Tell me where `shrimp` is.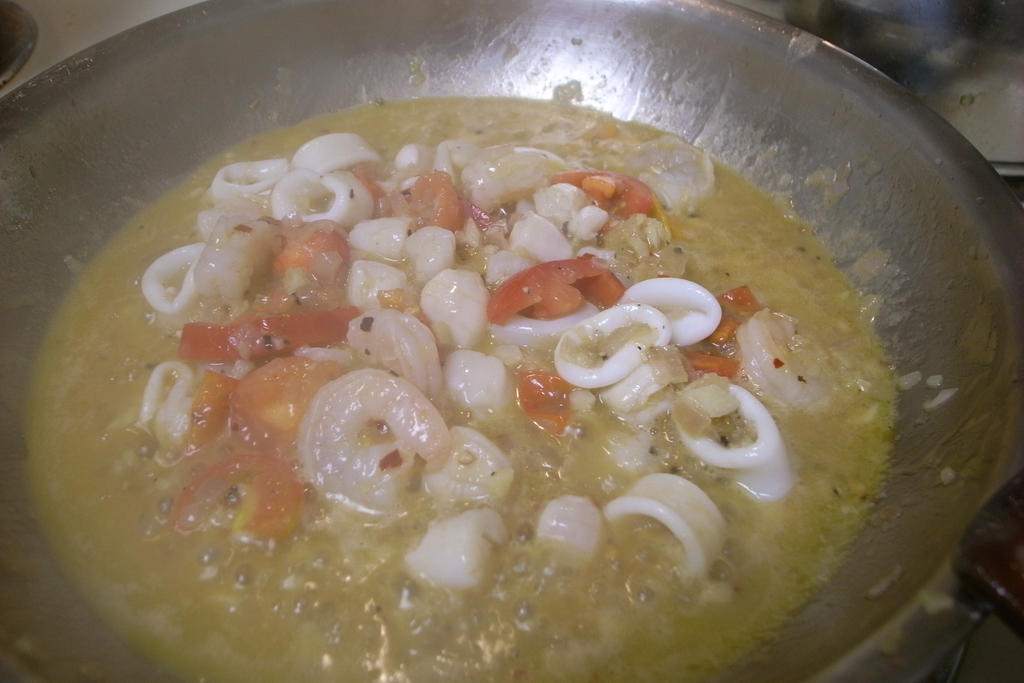
`shrimp` is at rect(189, 208, 262, 304).
